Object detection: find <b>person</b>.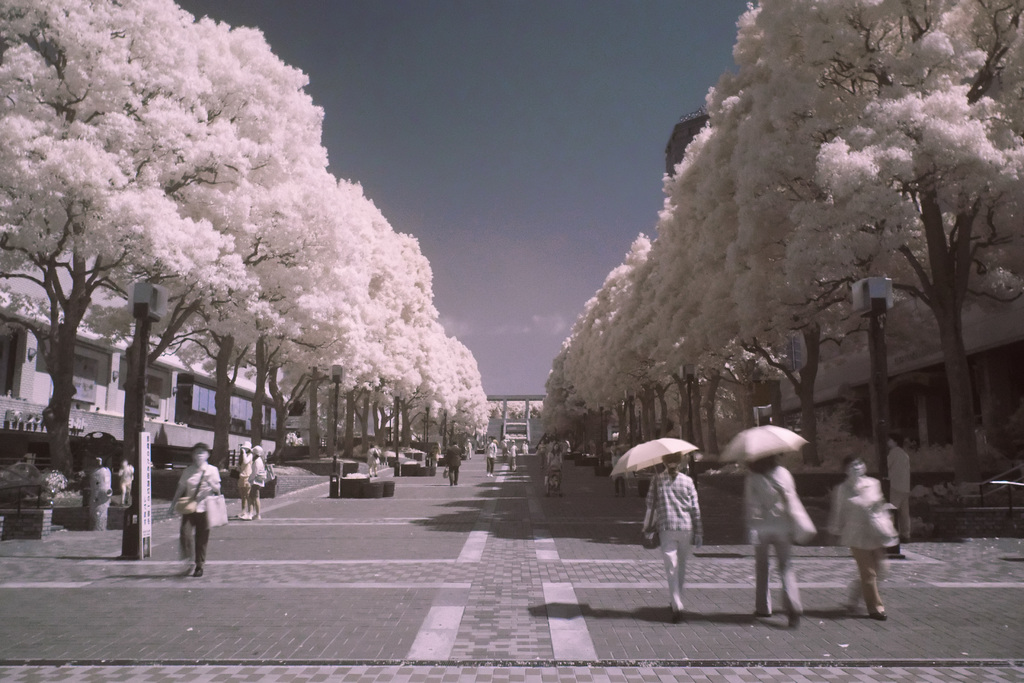
locate(639, 450, 706, 614).
